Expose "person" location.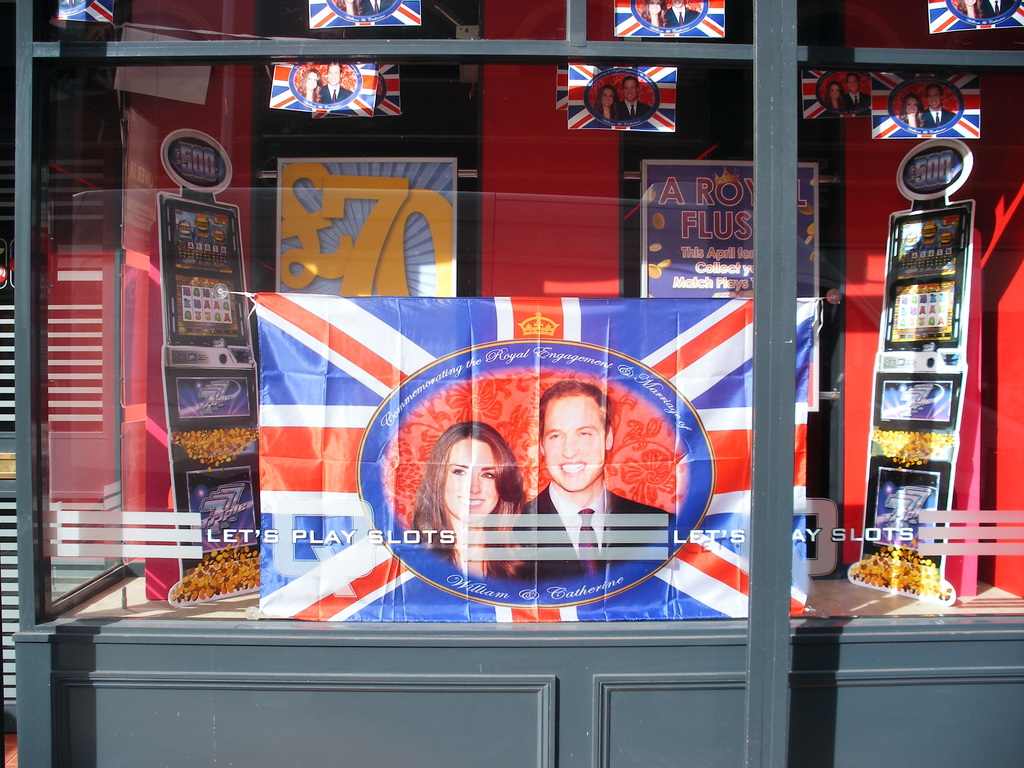
Exposed at [x1=664, y1=0, x2=698, y2=27].
